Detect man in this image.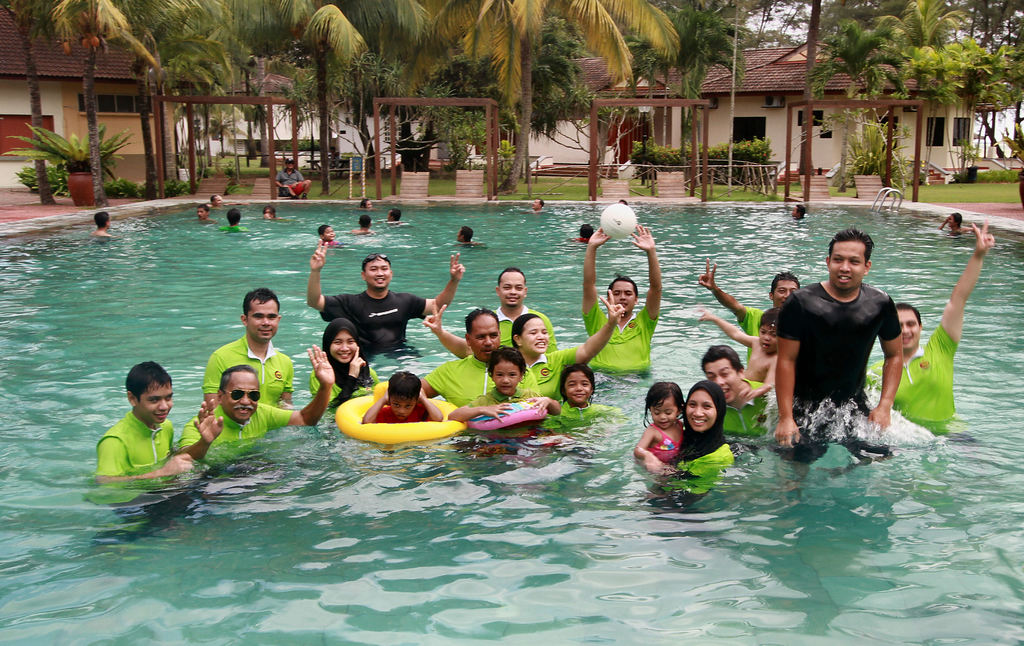
Detection: crop(94, 359, 202, 490).
